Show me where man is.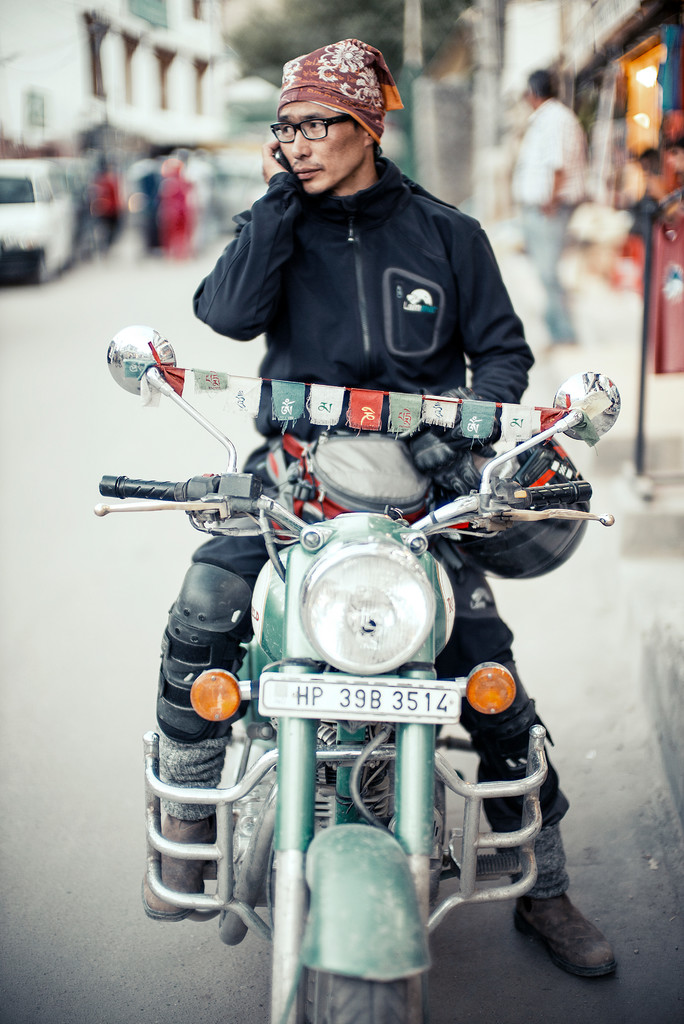
man is at detection(507, 68, 584, 348).
